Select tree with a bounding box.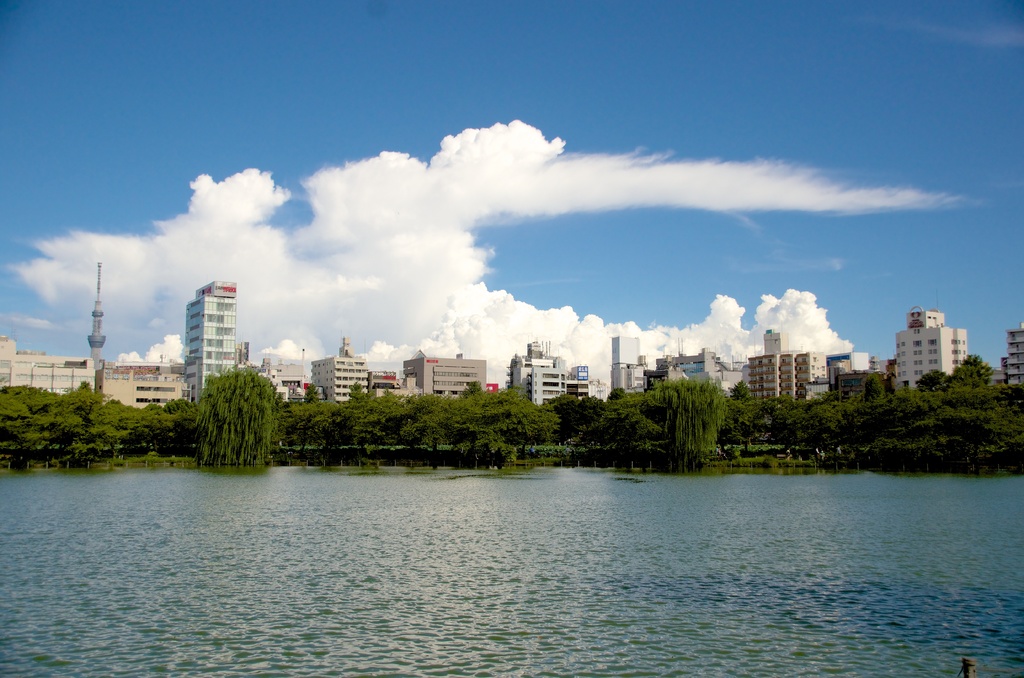
left=856, top=373, right=914, bottom=446.
